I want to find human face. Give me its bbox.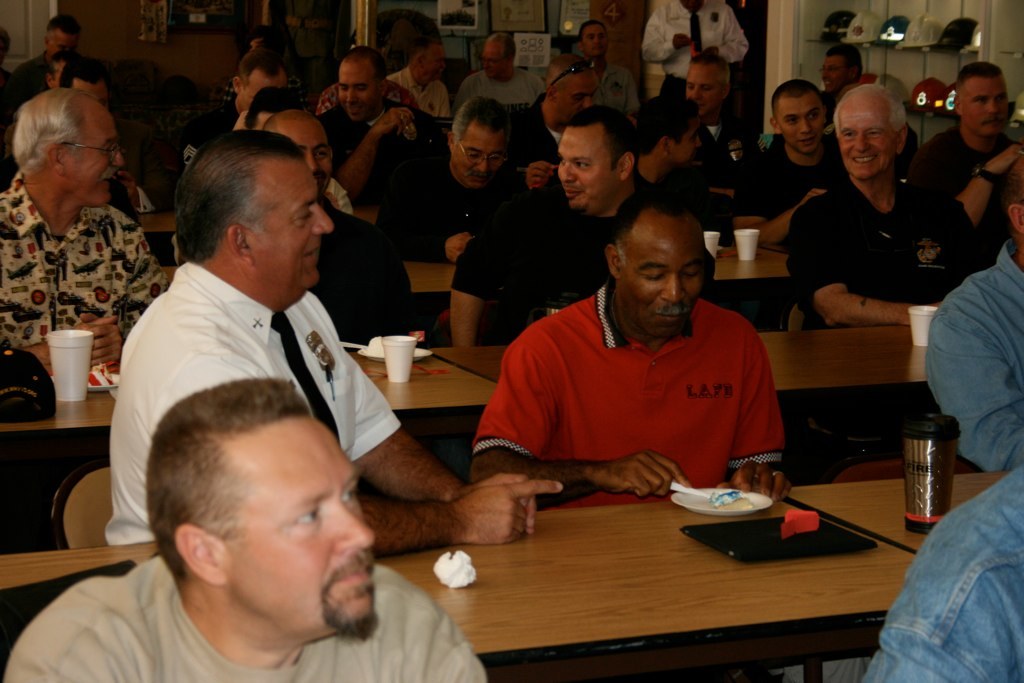
[x1=820, y1=56, x2=852, y2=91].
